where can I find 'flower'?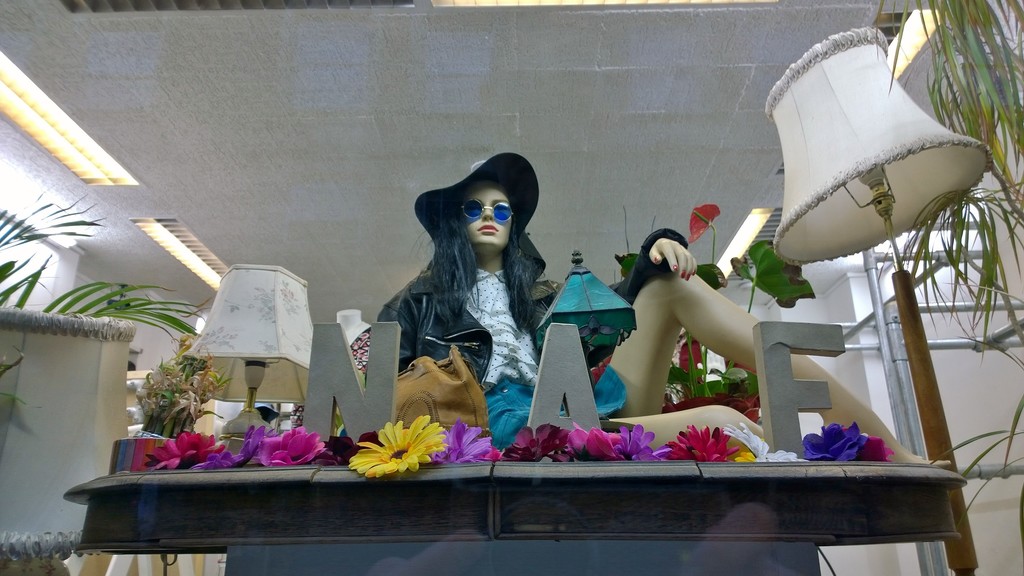
You can find it at crop(793, 433, 886, 466).
